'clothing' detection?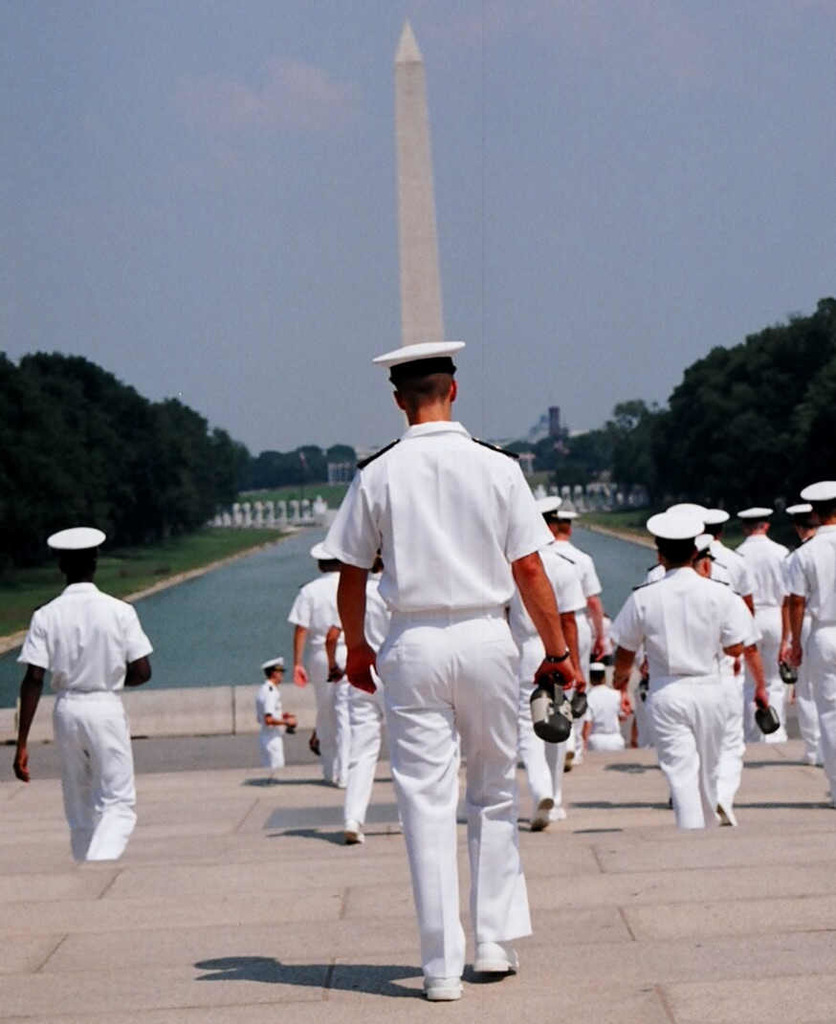
select_region(259, 679, 299, 763)
